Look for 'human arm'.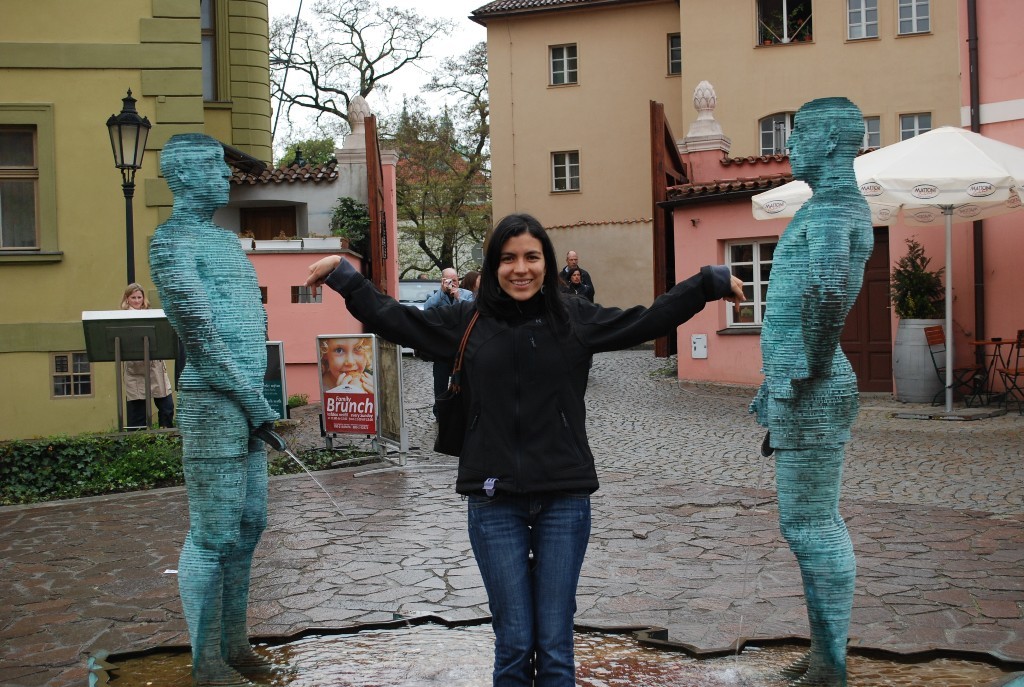
Found: <region>592, 285, 598, 306</region>.
